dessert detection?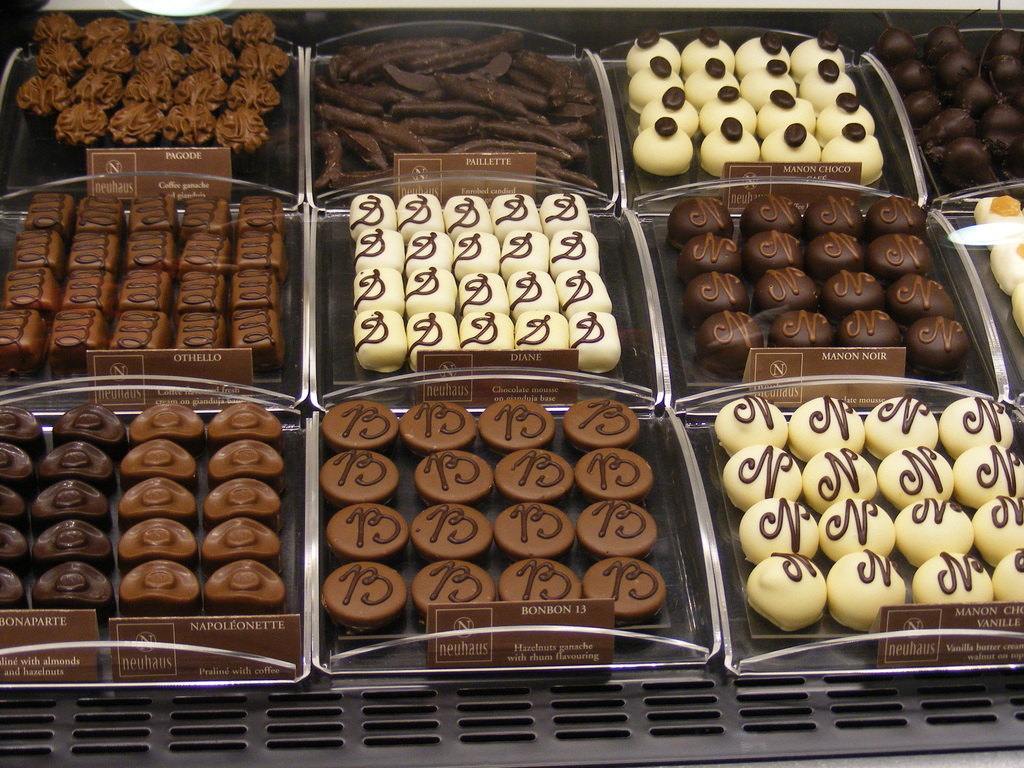
[x1=355, y1=311, x2=390, y2=378]
